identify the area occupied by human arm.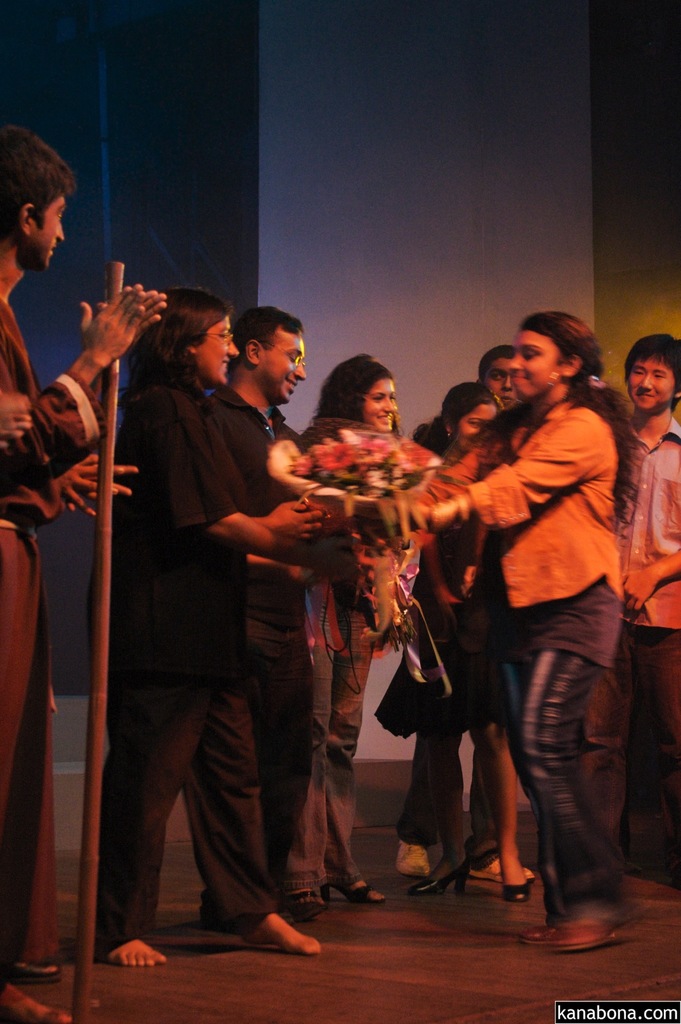
Area: [381,414,607,533].
